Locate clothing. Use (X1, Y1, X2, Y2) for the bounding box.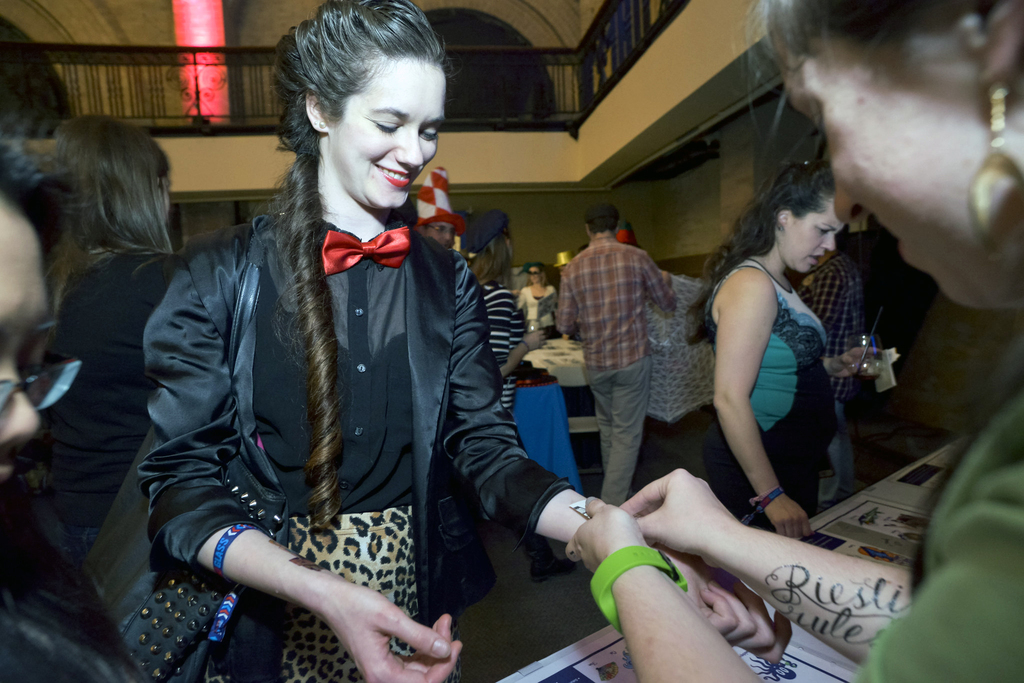
(516, 275, 553, 343).
